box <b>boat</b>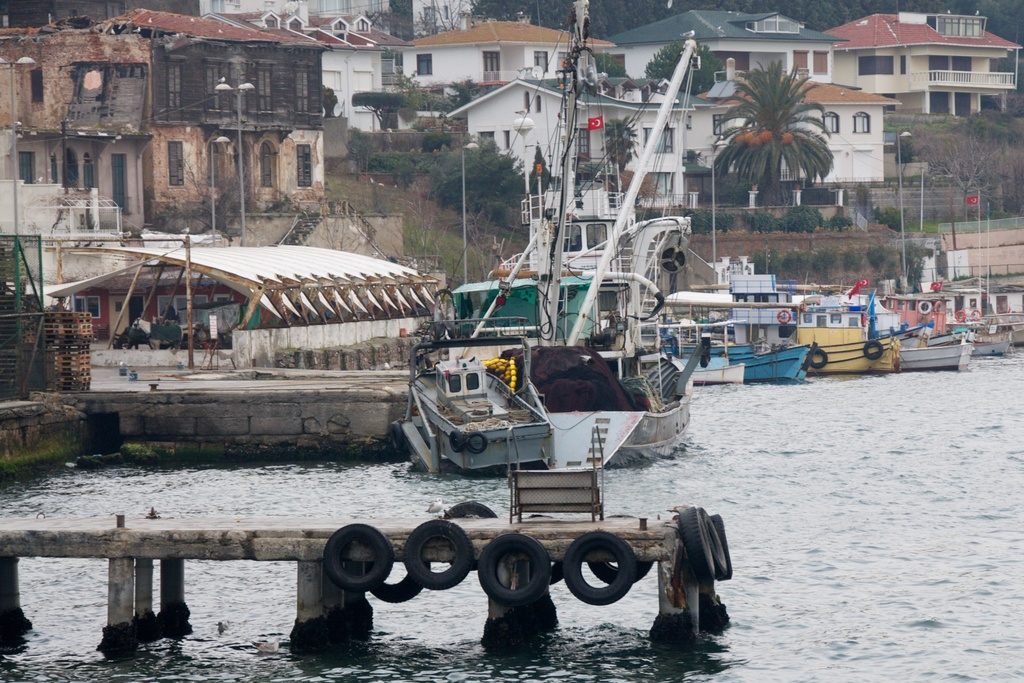
detection(778, 302, 899, 377)
